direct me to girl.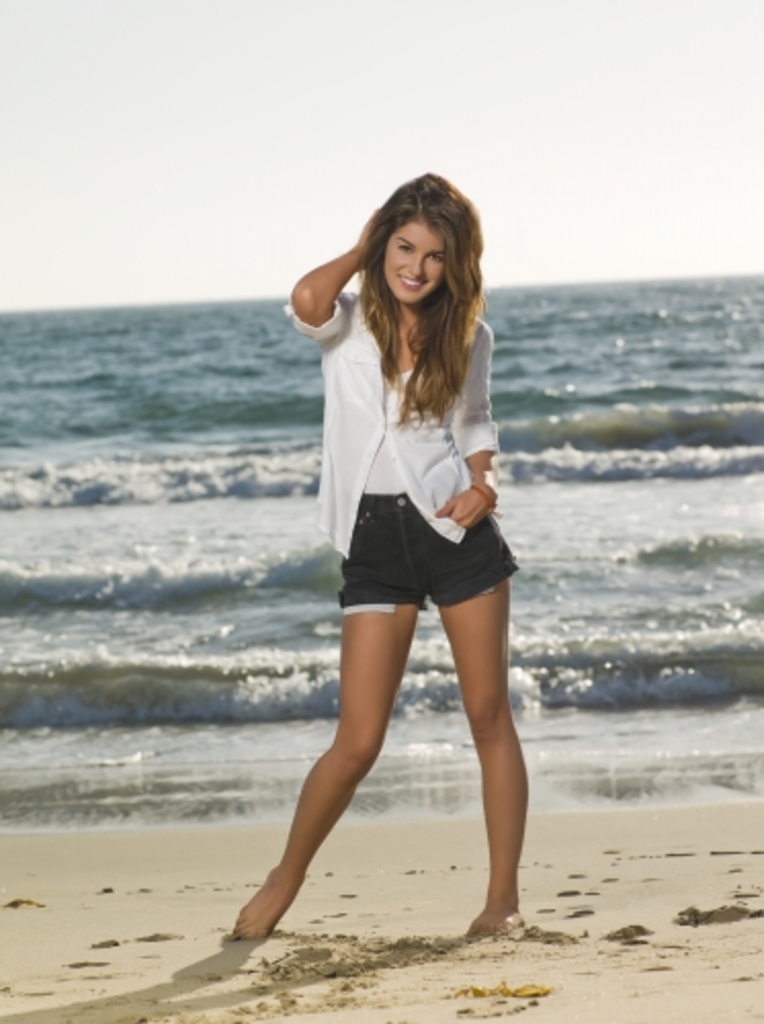
Direction: [left=227, top=170, right=526, bottom=938].
